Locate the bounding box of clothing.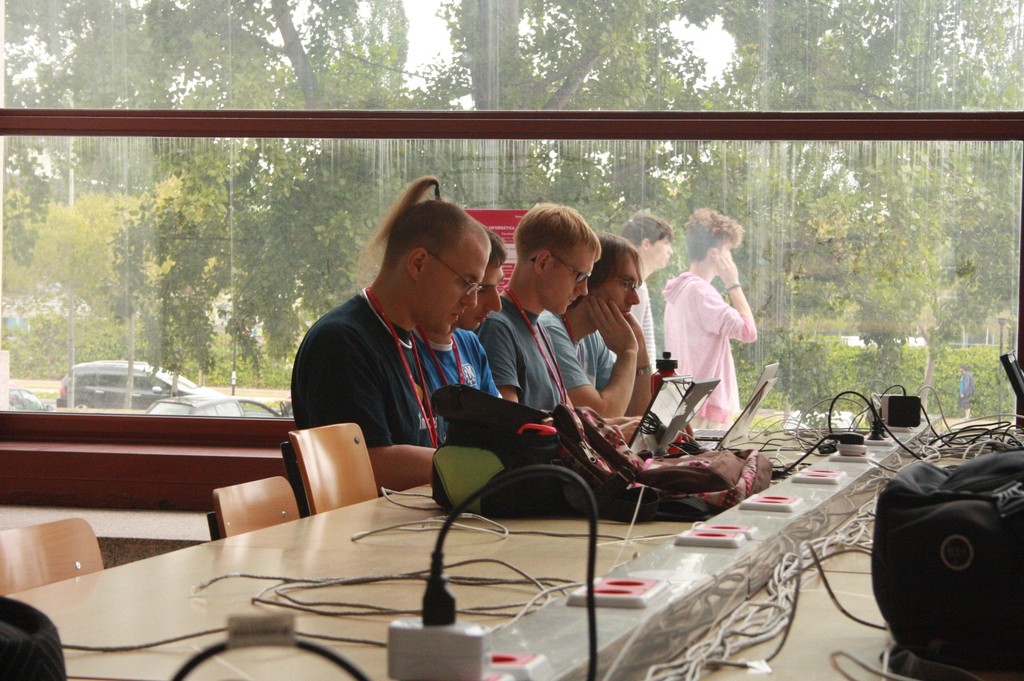
Bounding box: <box>667,250,755,398</box>.
